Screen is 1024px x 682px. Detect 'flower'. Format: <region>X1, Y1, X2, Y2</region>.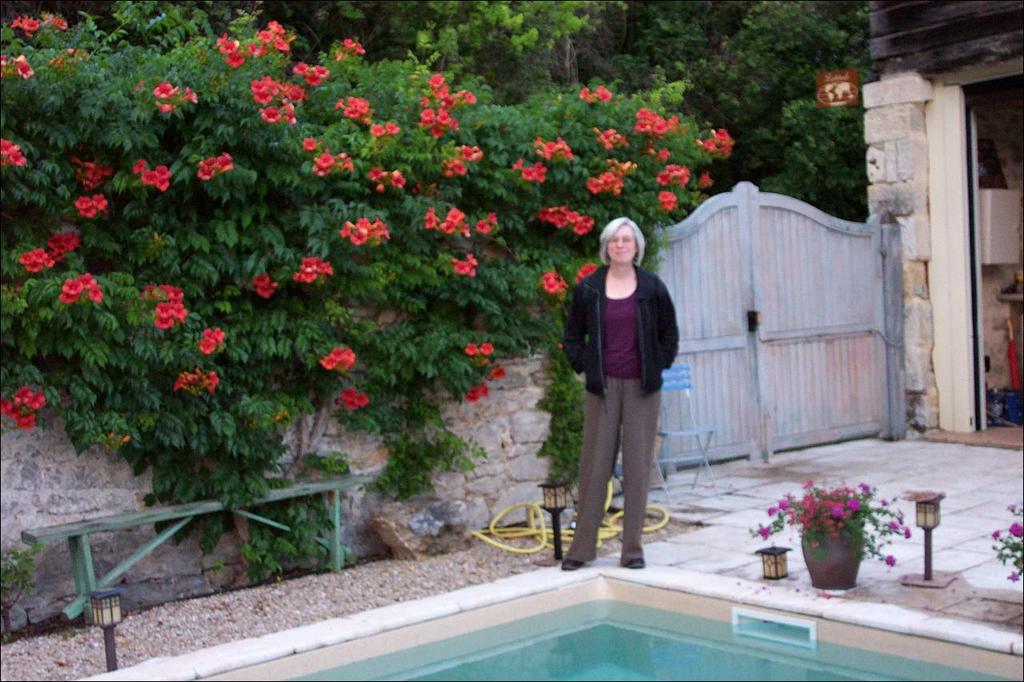
<region>6, 401, 20, 421</region>.
